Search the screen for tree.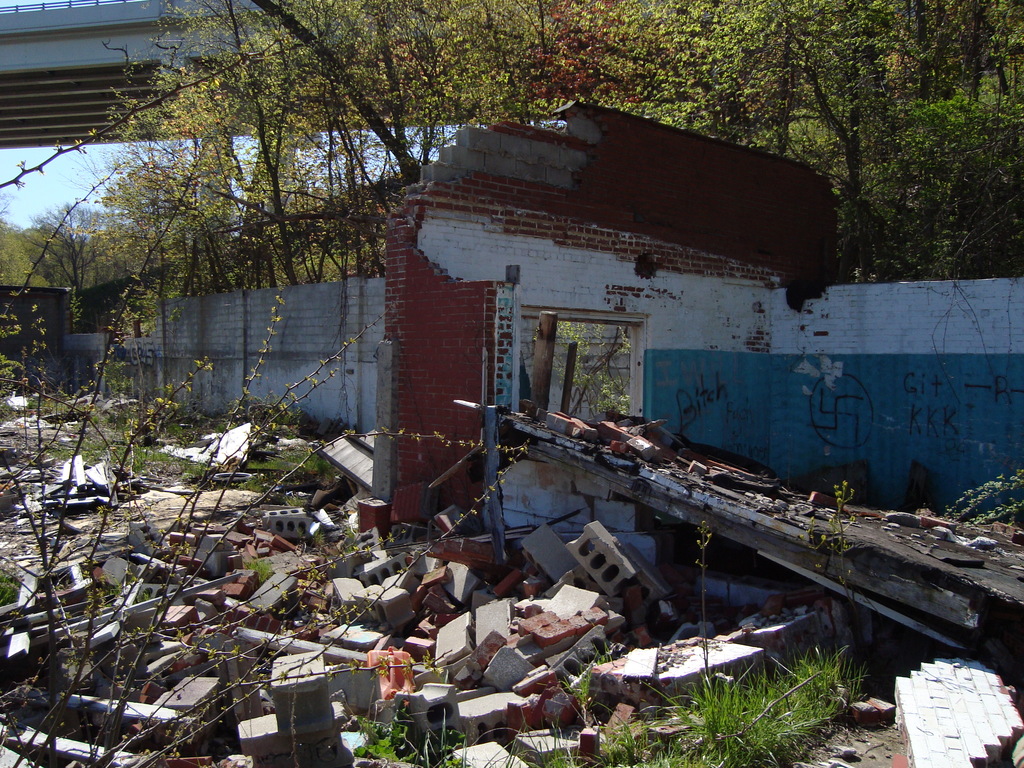
Found at box=[0, 193, 173, 284].
